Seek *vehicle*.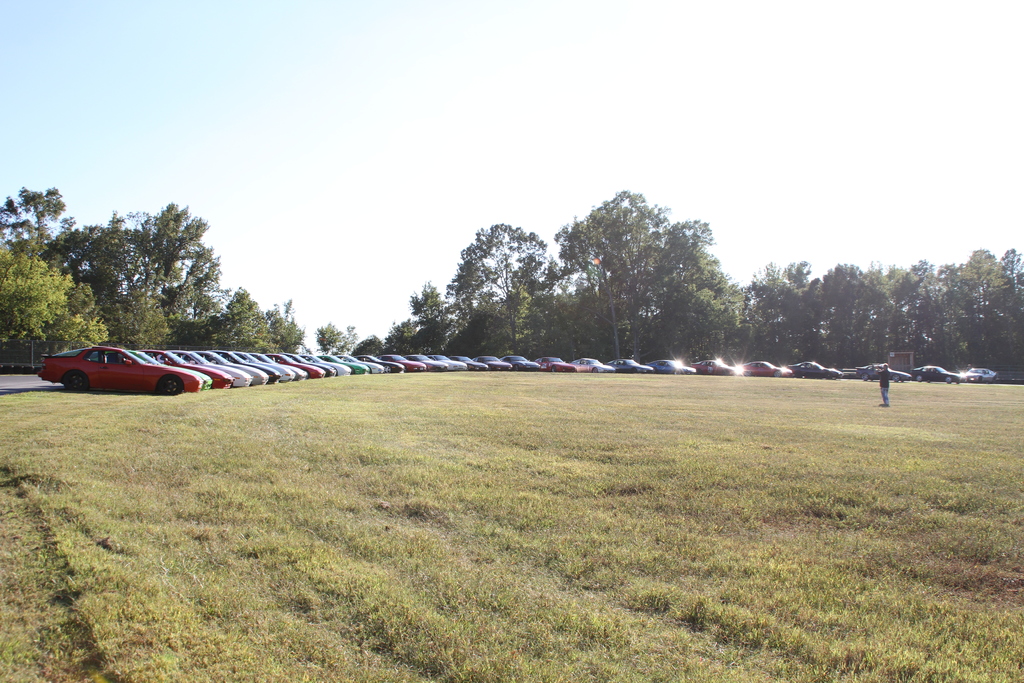
select_region(789, 363, 843, 378).
